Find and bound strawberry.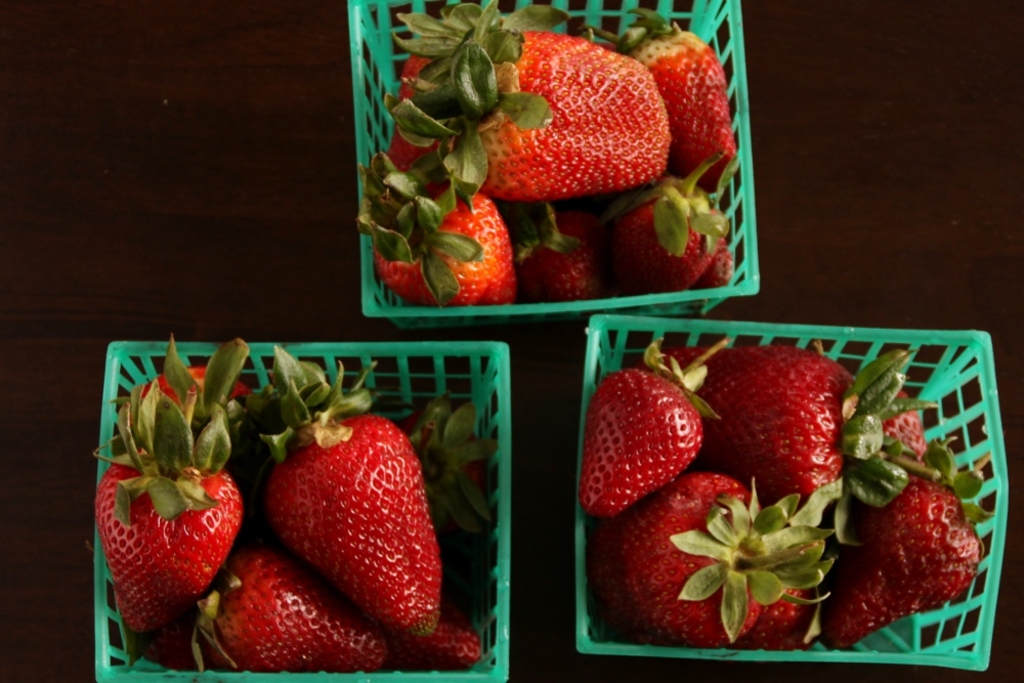
Bound: [left=827, top=391, right=934, bottom=548].
